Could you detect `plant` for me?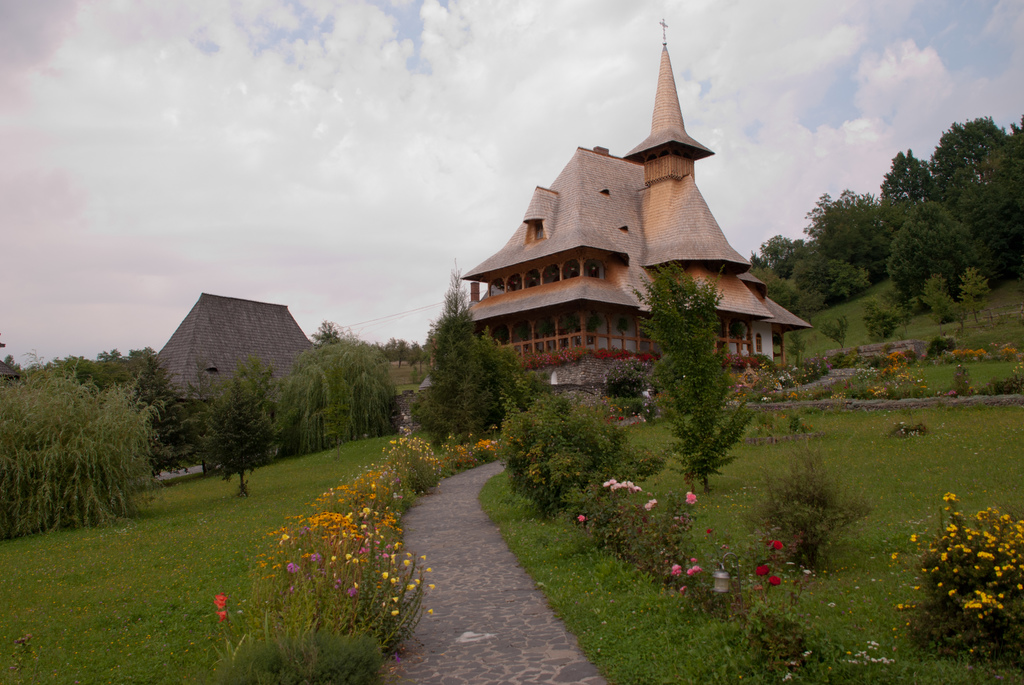
Detection result: 880:352:902:371.
